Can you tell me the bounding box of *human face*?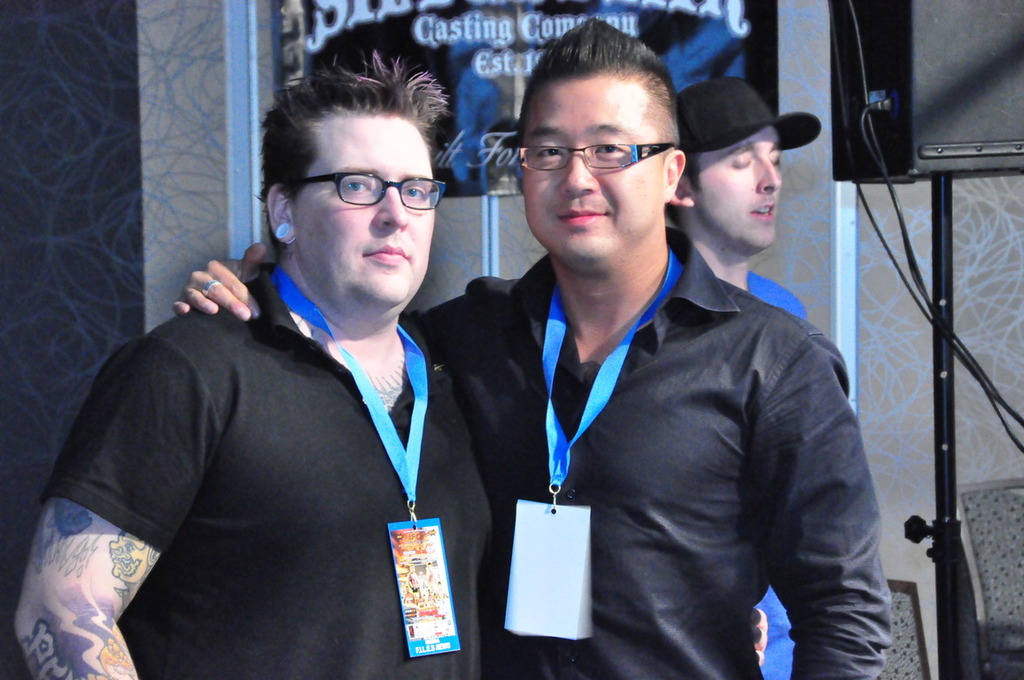
521/75/657/266.
